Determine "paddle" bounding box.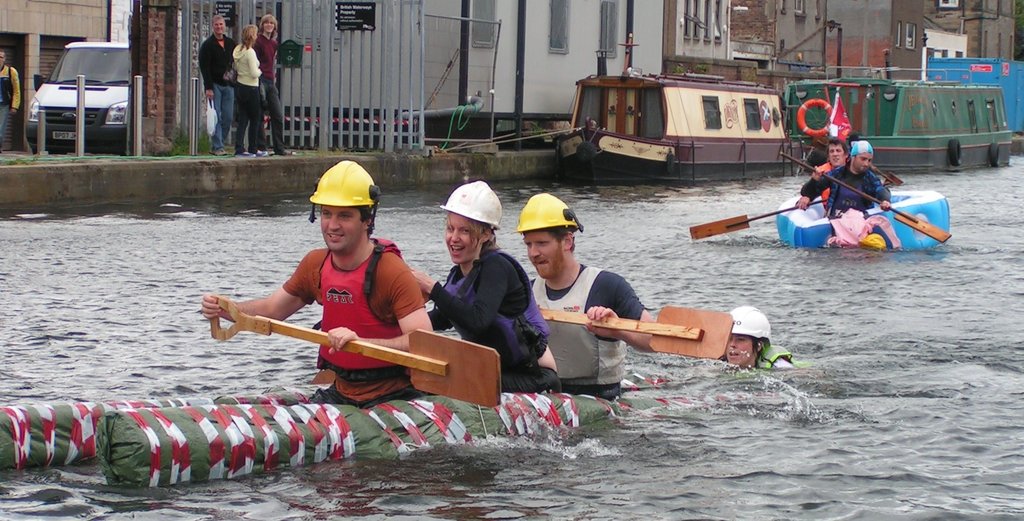
Determined: [540,305,735,358].
